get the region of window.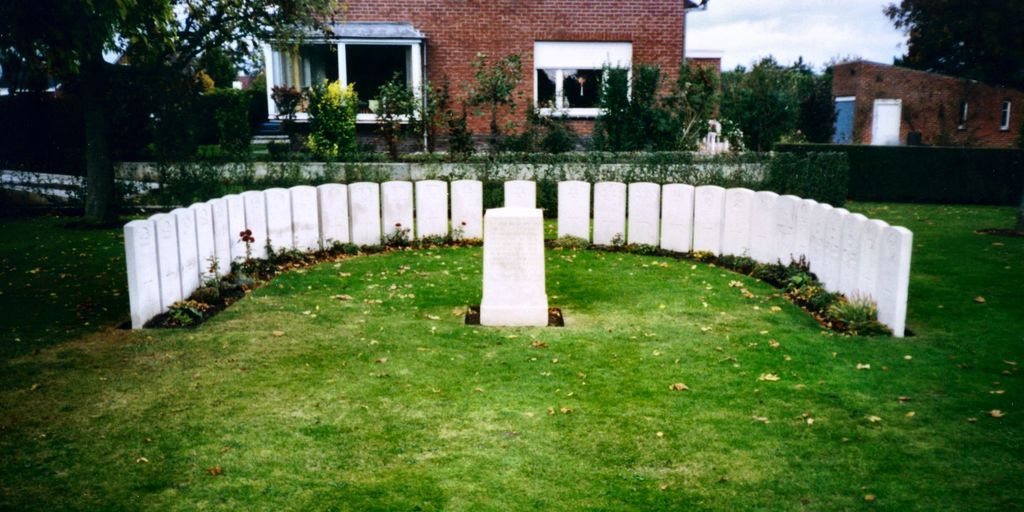
bbox=[345, 42, 412, 116].
